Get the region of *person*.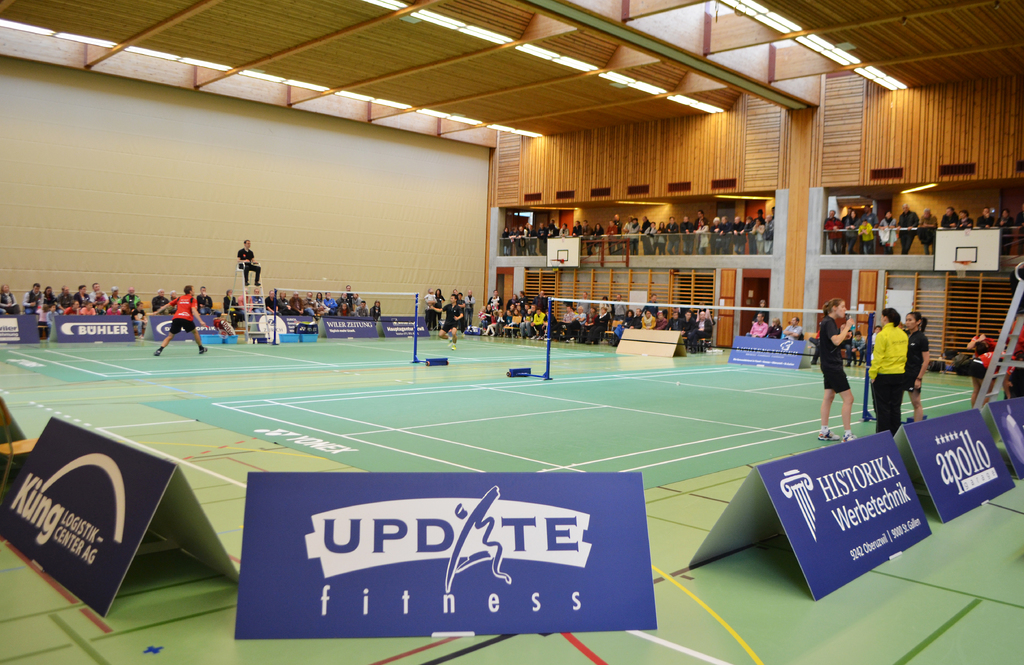
Rect(953, 212, 974, 237).
